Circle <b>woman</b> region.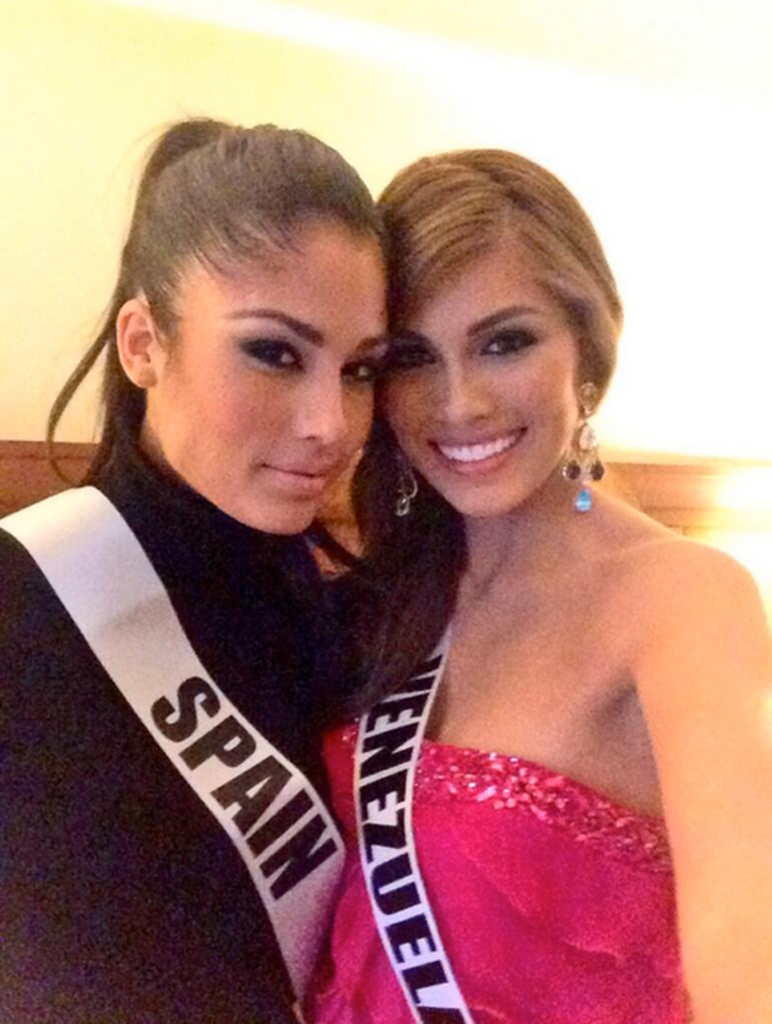
Region: box(224, 118, 759, 1011).
